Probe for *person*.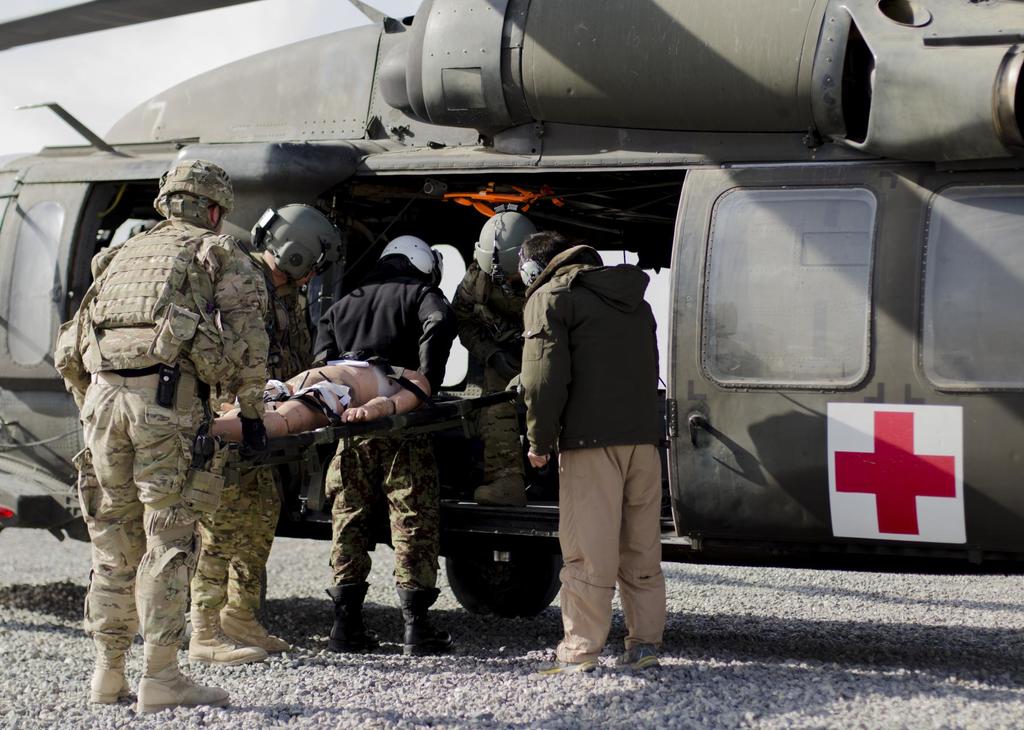
Probe result: <box>511,234,664,673</box>.
